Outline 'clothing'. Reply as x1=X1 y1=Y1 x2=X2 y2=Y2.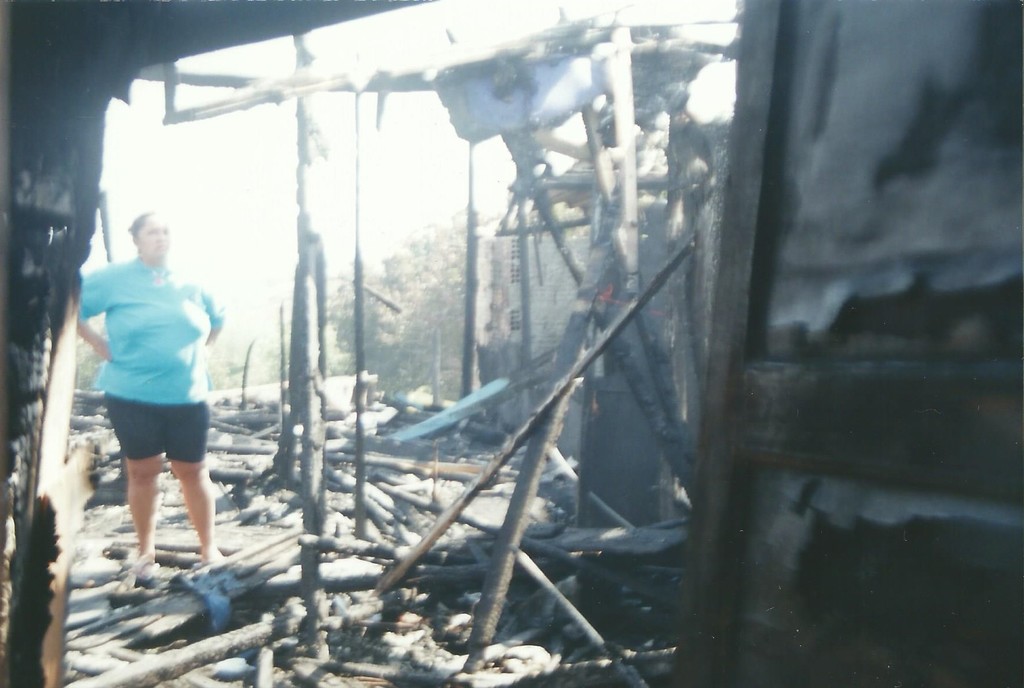
x1=78 y1=256 x2=228 y2=465.
